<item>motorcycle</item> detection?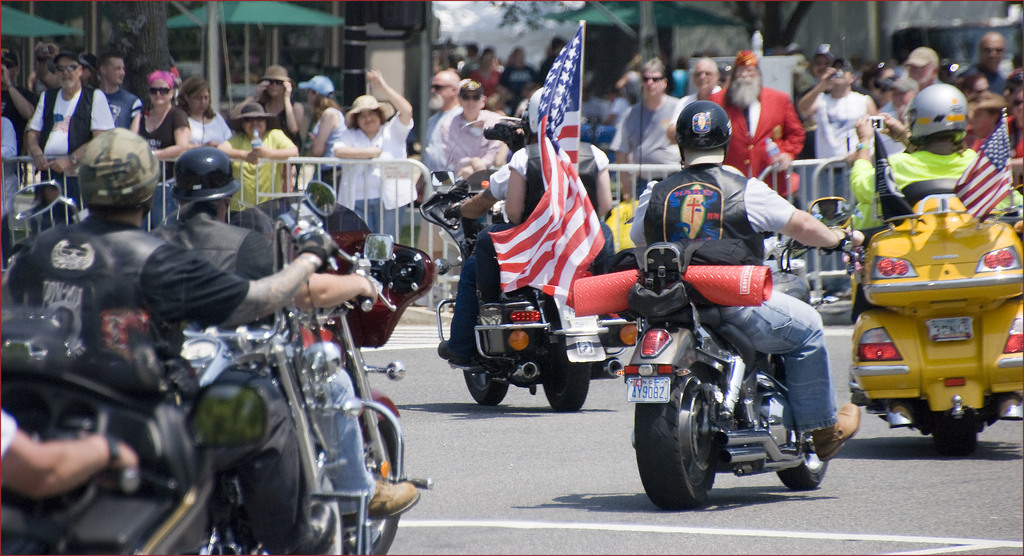
region(0, 183, 381, 552)
